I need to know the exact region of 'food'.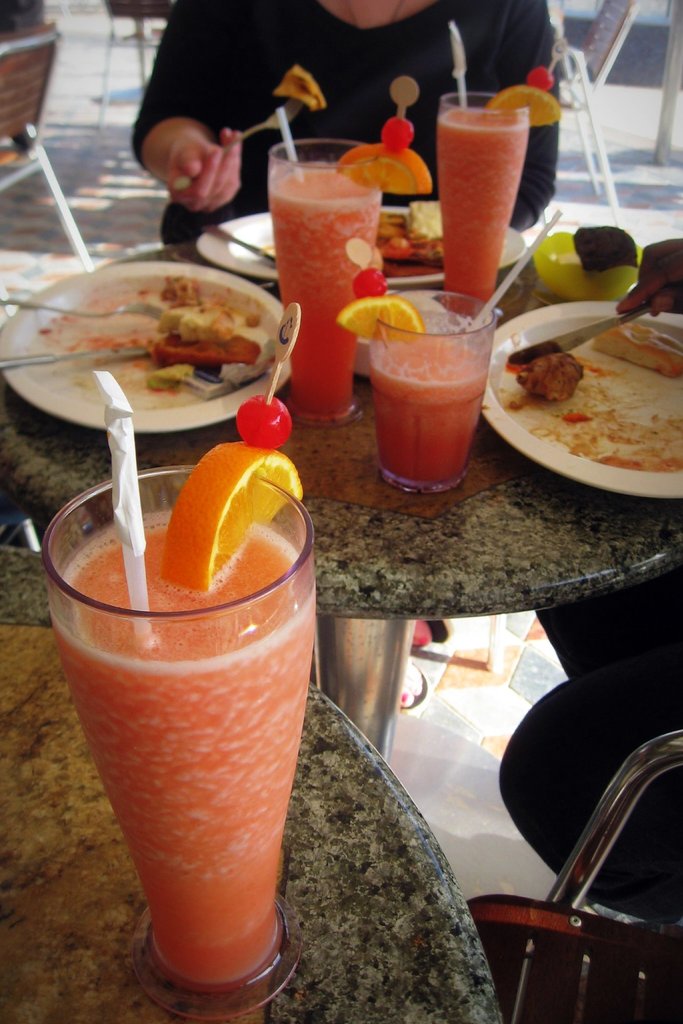
Region: <box>234,392,291,448</box>.
